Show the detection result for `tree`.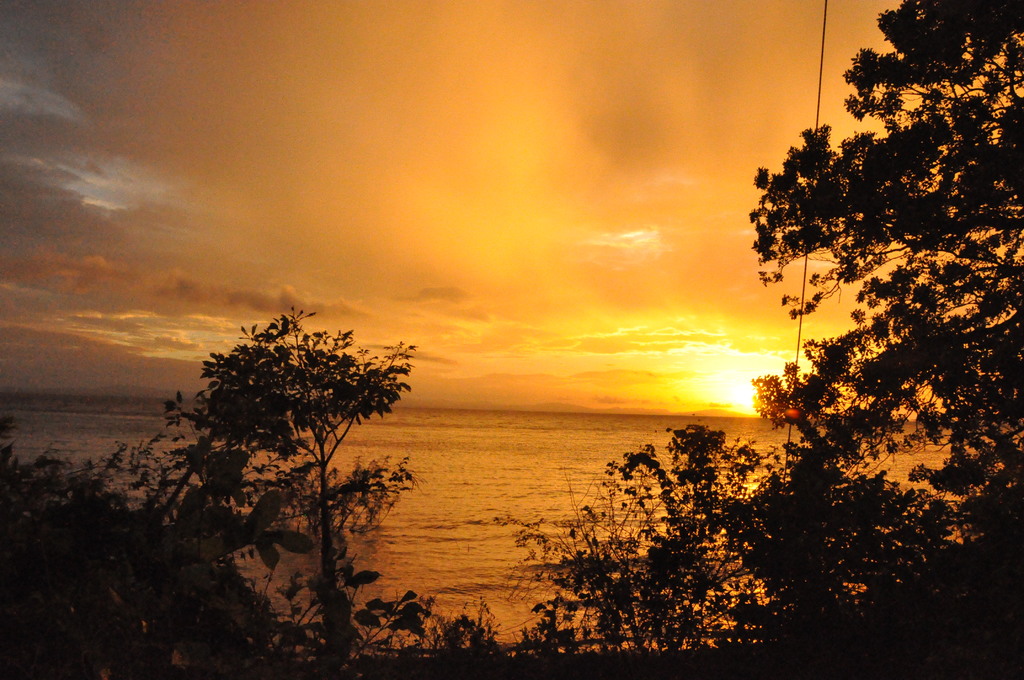
[484,403,873,679].
